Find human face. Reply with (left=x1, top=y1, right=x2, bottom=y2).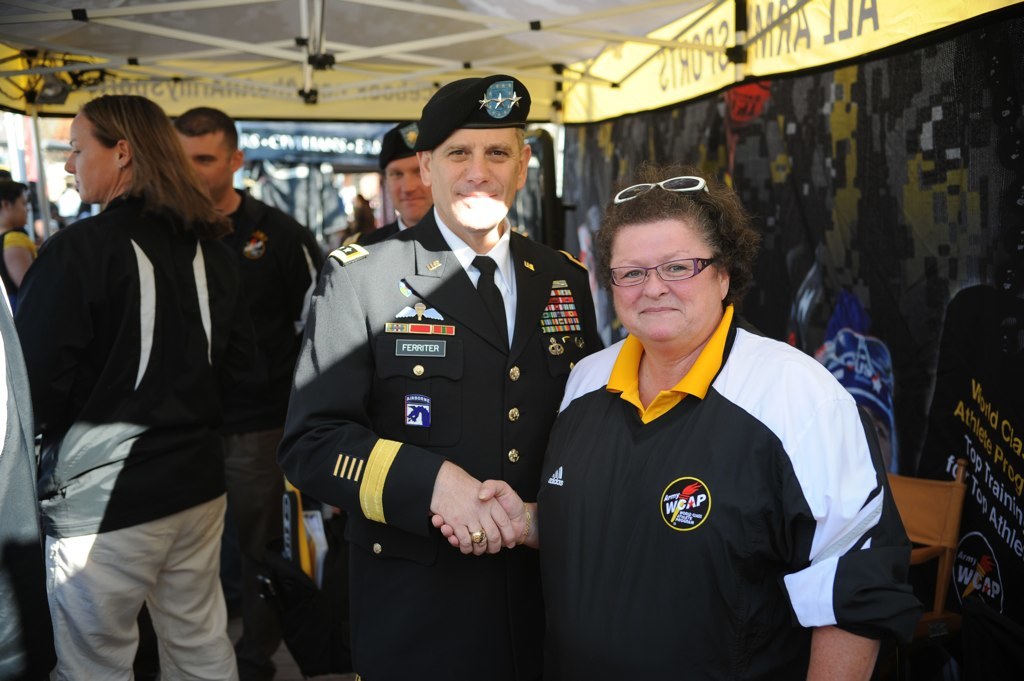
(left=62, top=118, right=106, bottom=199).
